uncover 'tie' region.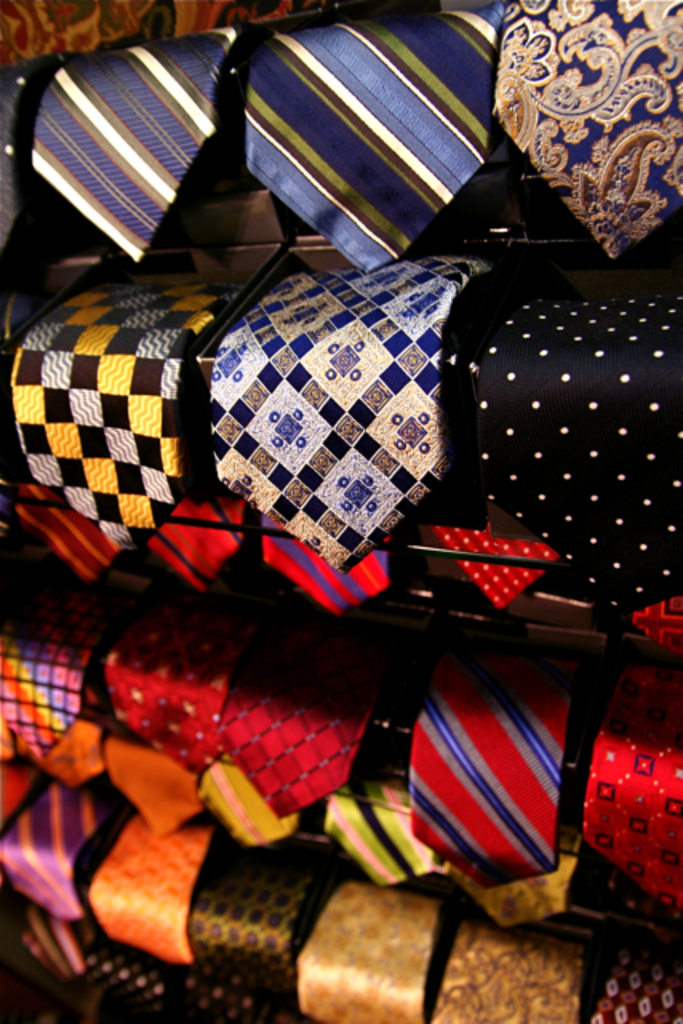
Uncovered: locate(102, 597, 240, 762).
